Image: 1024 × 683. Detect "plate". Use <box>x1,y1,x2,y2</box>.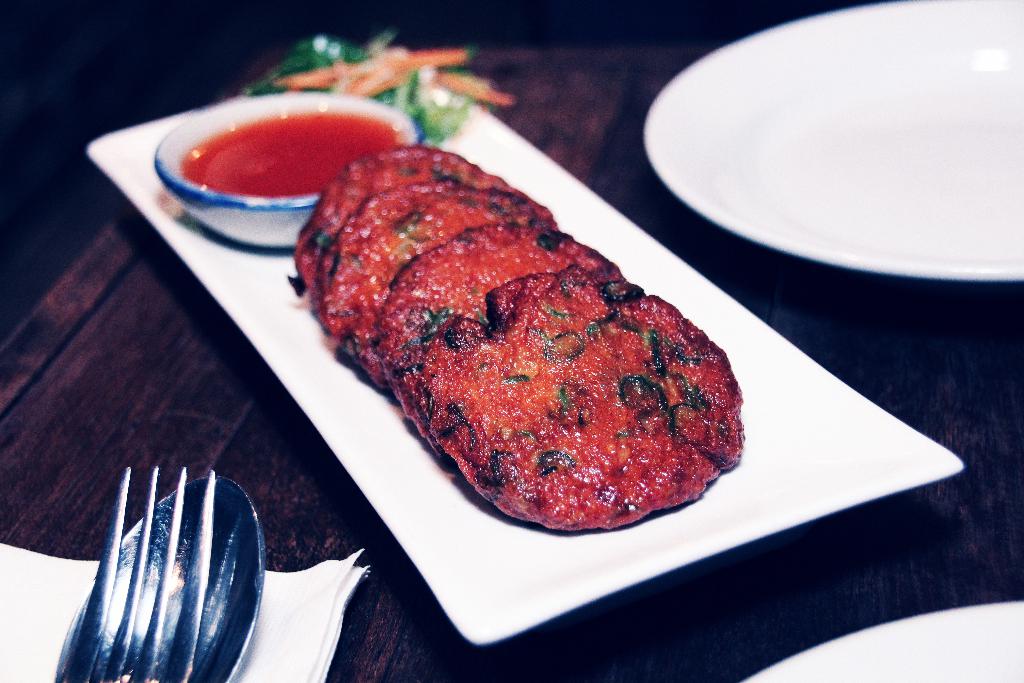
<box>651,22,1000,299</box>.
